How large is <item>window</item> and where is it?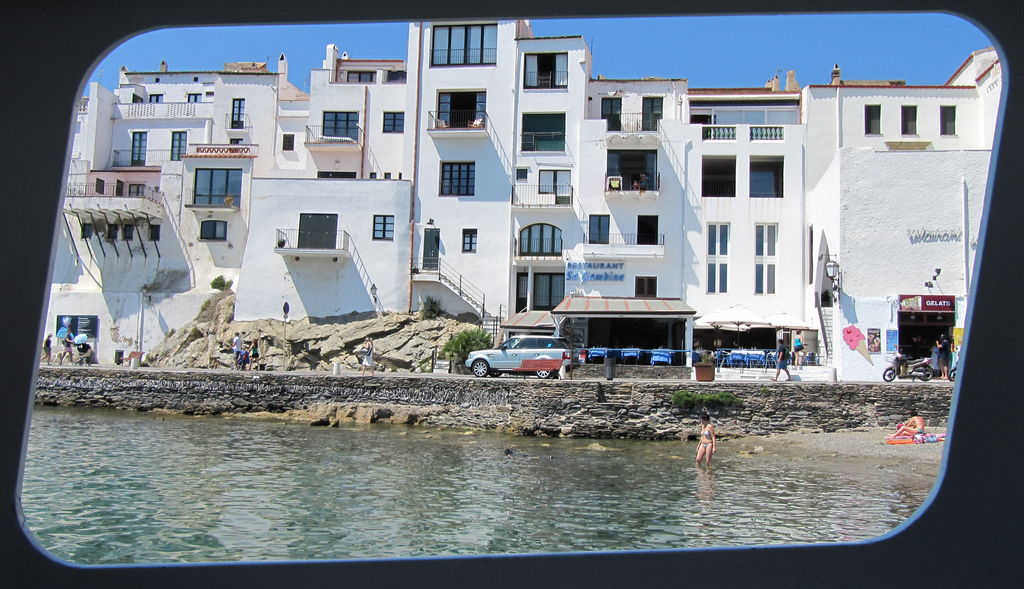
Bounding box: (457,227,477,254).
